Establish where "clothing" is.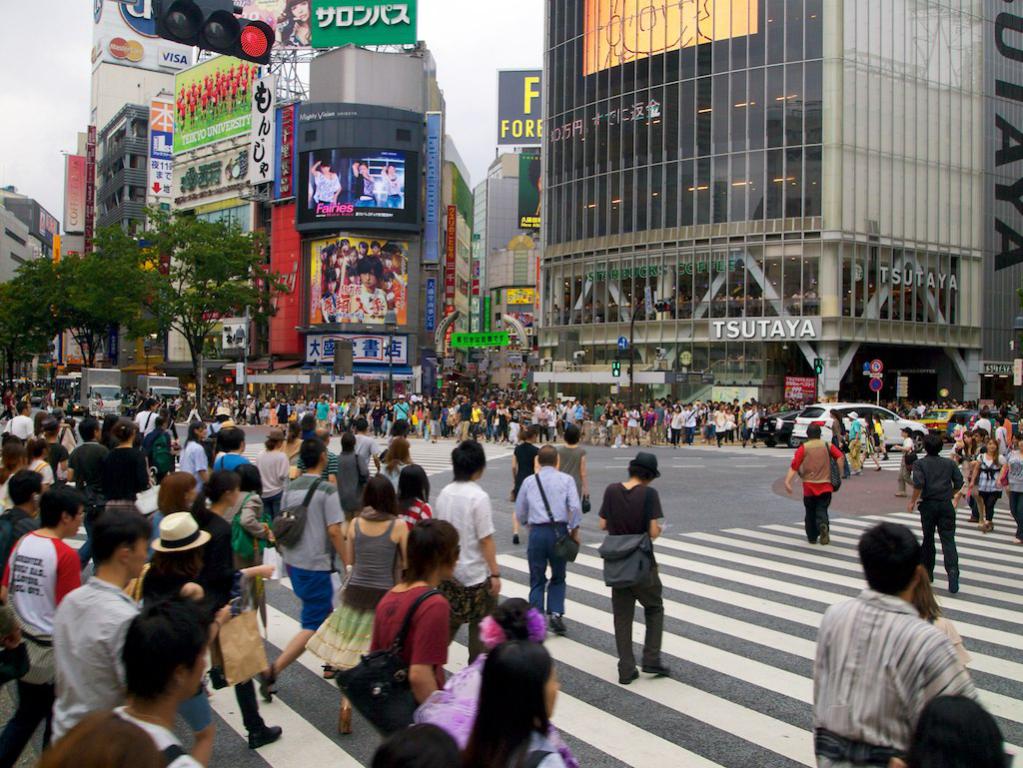
Established at crop(816, 582, 992, 767).
